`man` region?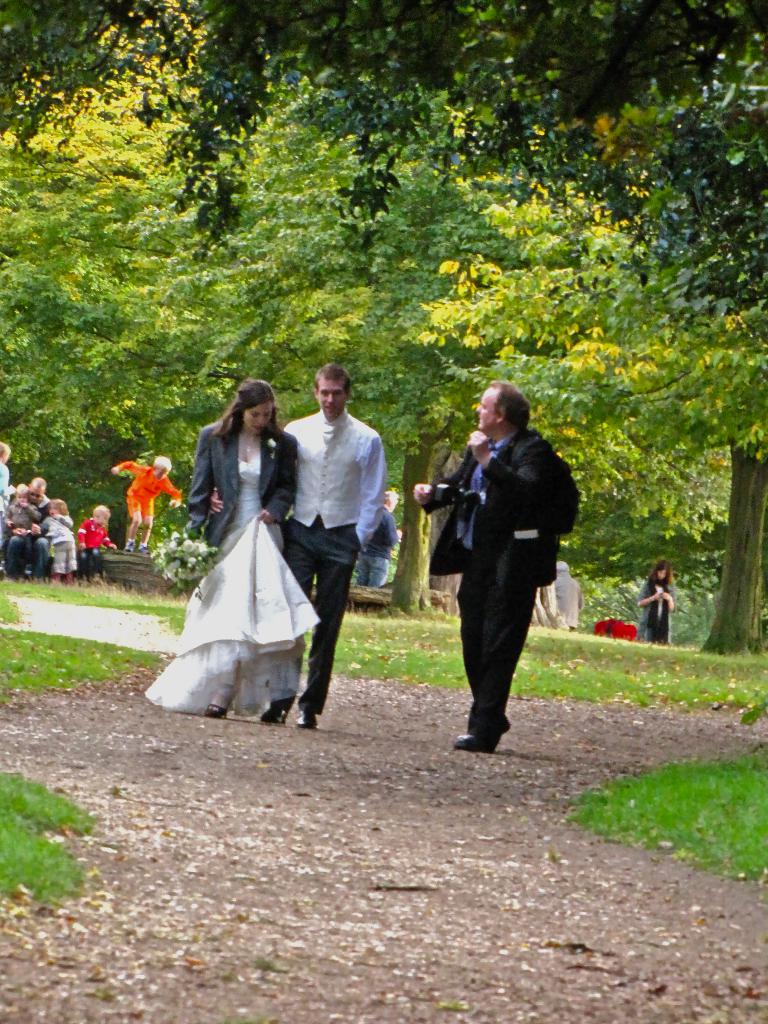
[424,384,582,762]
